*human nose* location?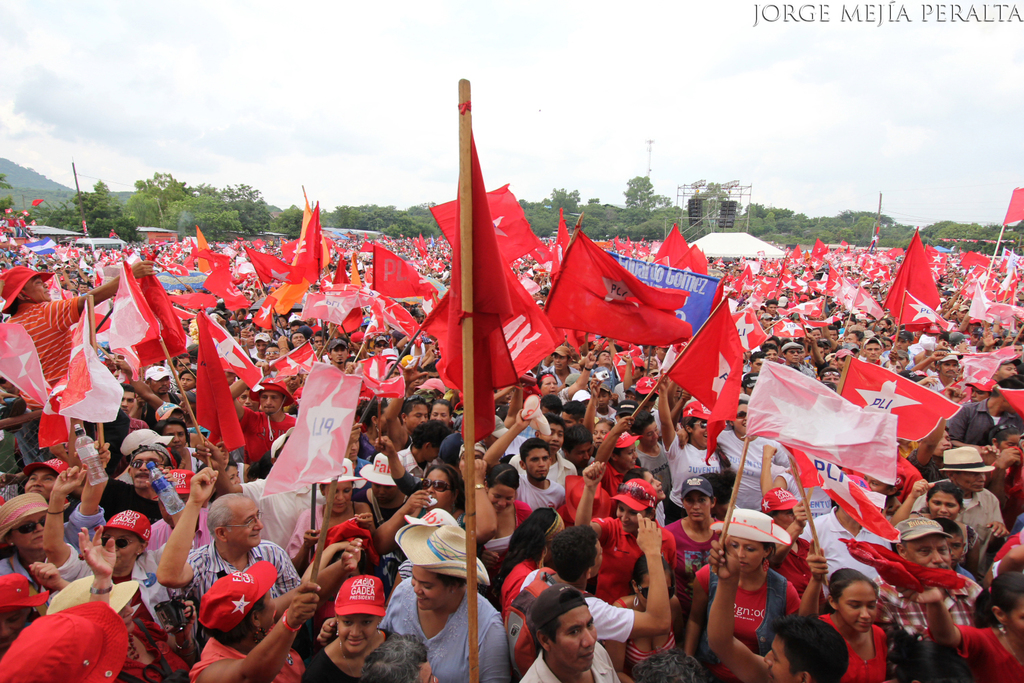
861, 609, 869, 617
